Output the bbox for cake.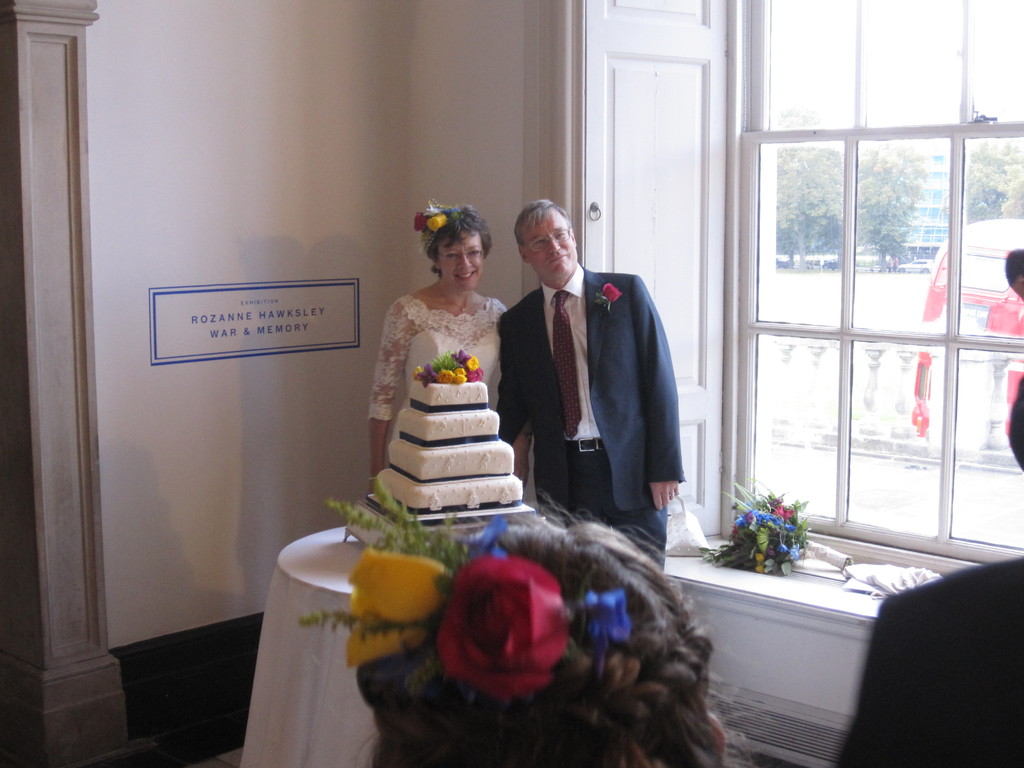
l=375, t=380, r=527, b=515.
